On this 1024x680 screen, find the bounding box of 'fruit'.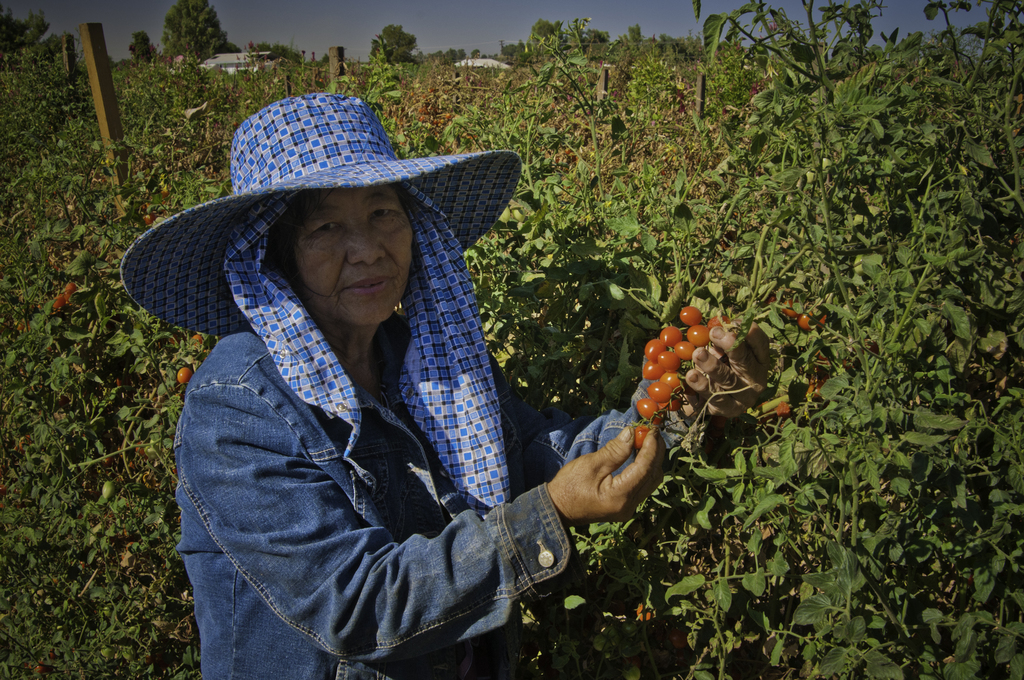
Bounding box: 143,210,155,226.
